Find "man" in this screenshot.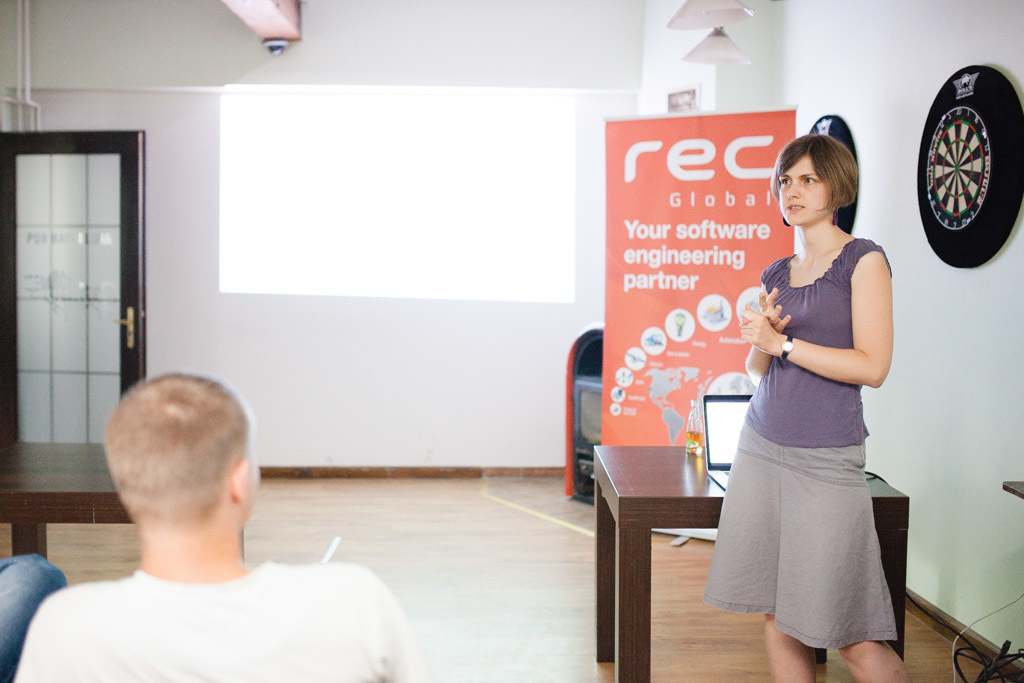
The bounding box for "man" is [23, 382, 417, 682].
